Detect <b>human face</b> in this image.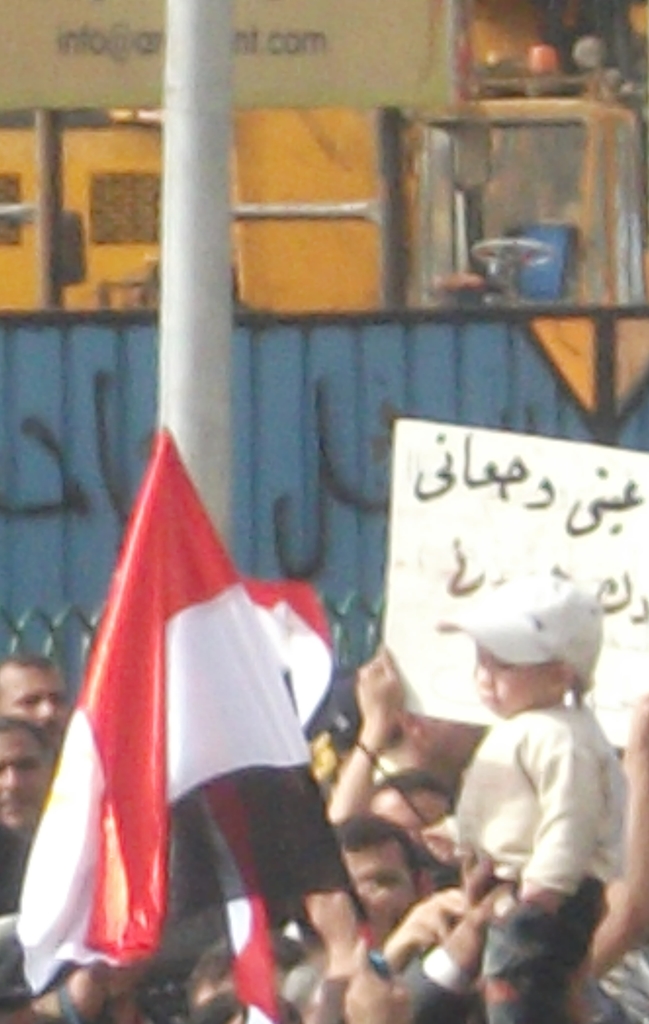
Detection: [383,777,446,838].
